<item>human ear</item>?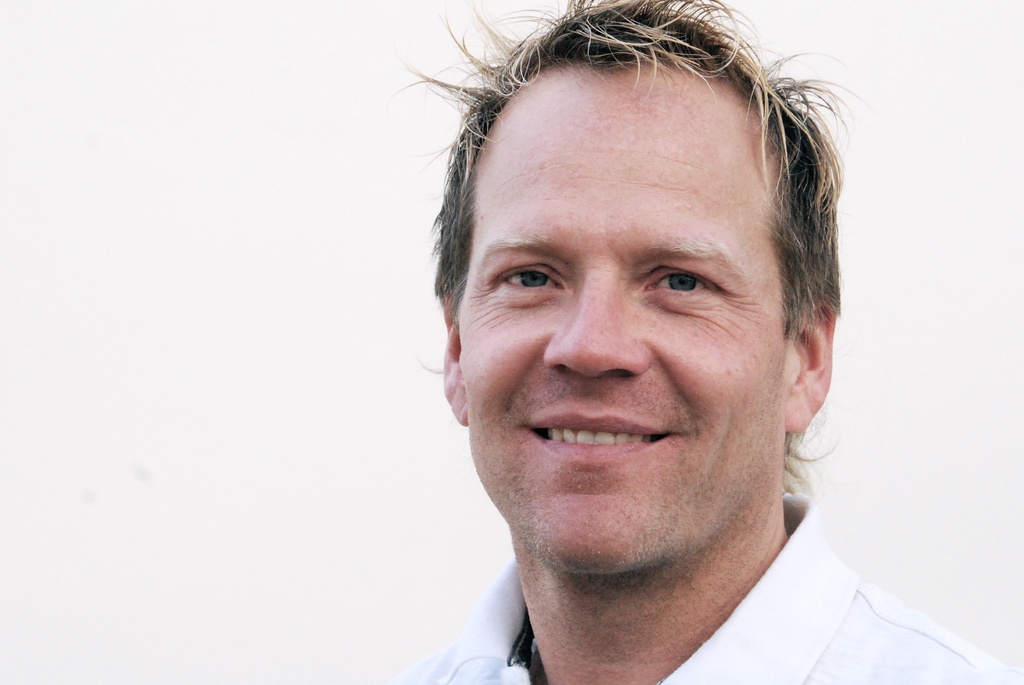
(left=781, top=294, right=830, bottom=433)
